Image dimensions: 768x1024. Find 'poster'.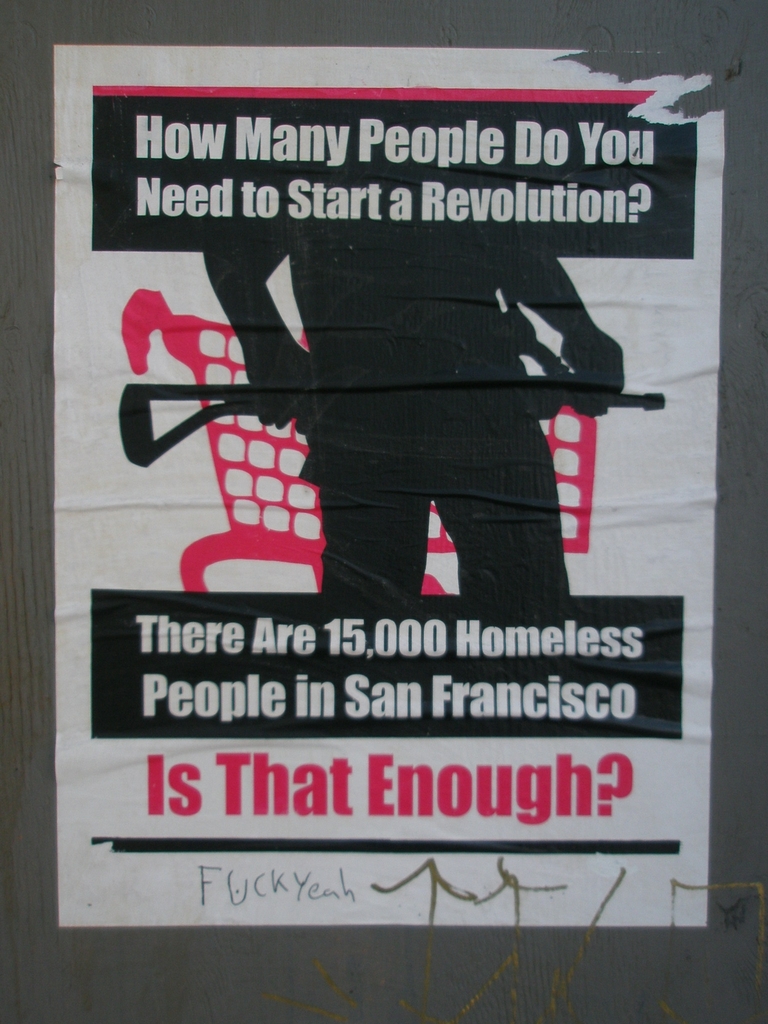
<box>58,44,726,927</box>.
